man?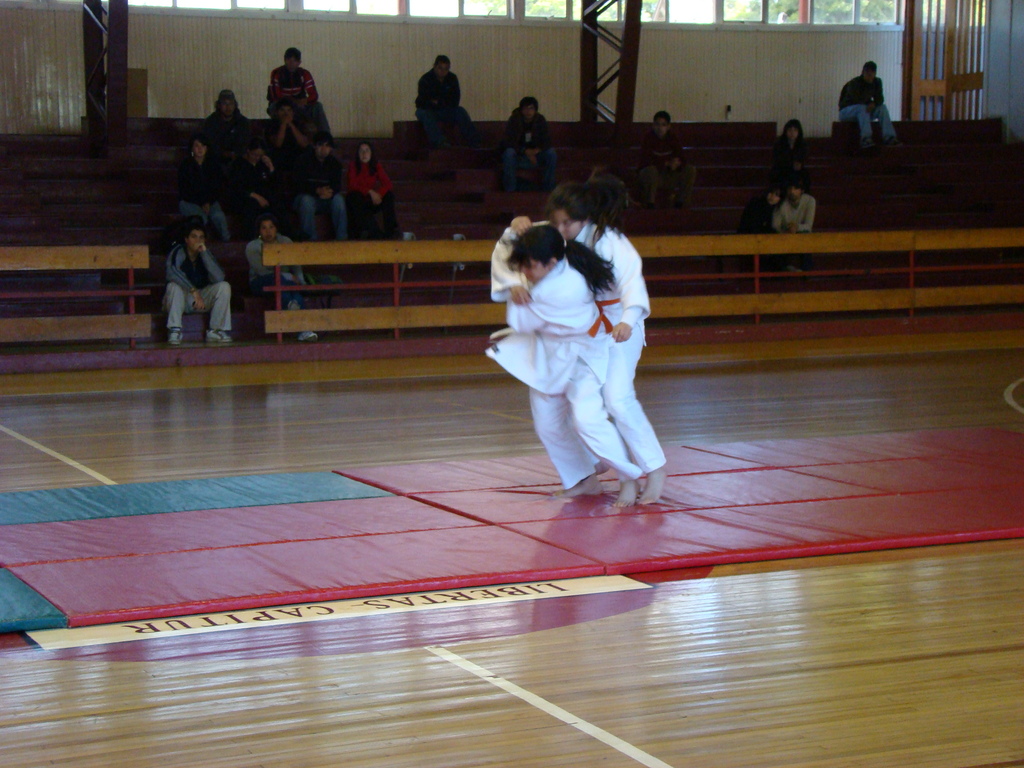
635, 109, 698, 209
